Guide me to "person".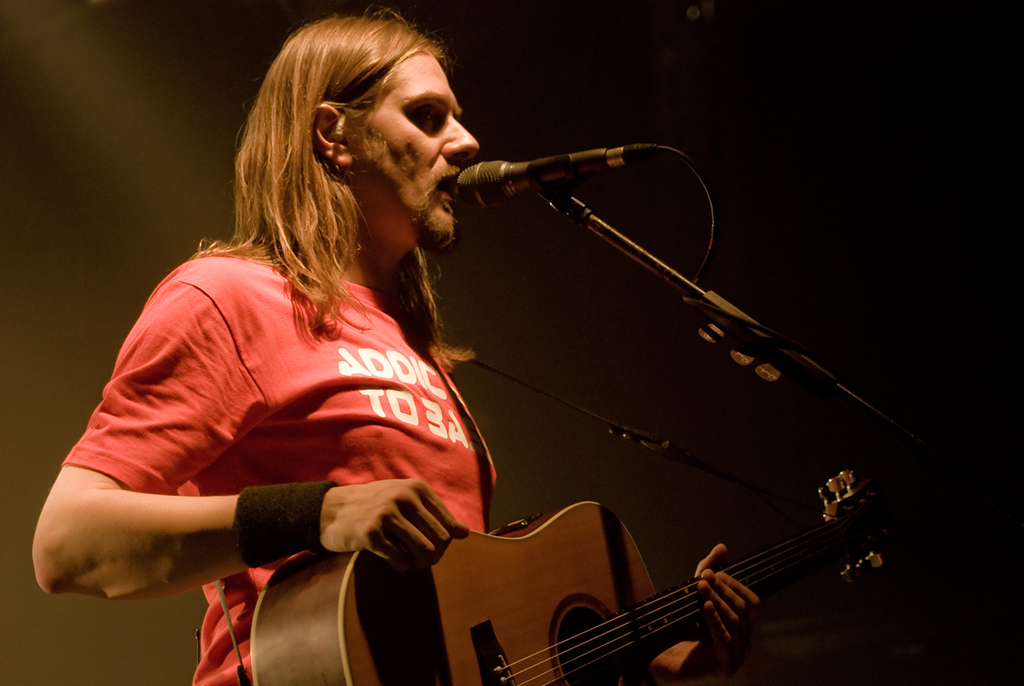
Guidance: {"x1": 31, "y1": 14, "x2": 766, "y2": 685}.
